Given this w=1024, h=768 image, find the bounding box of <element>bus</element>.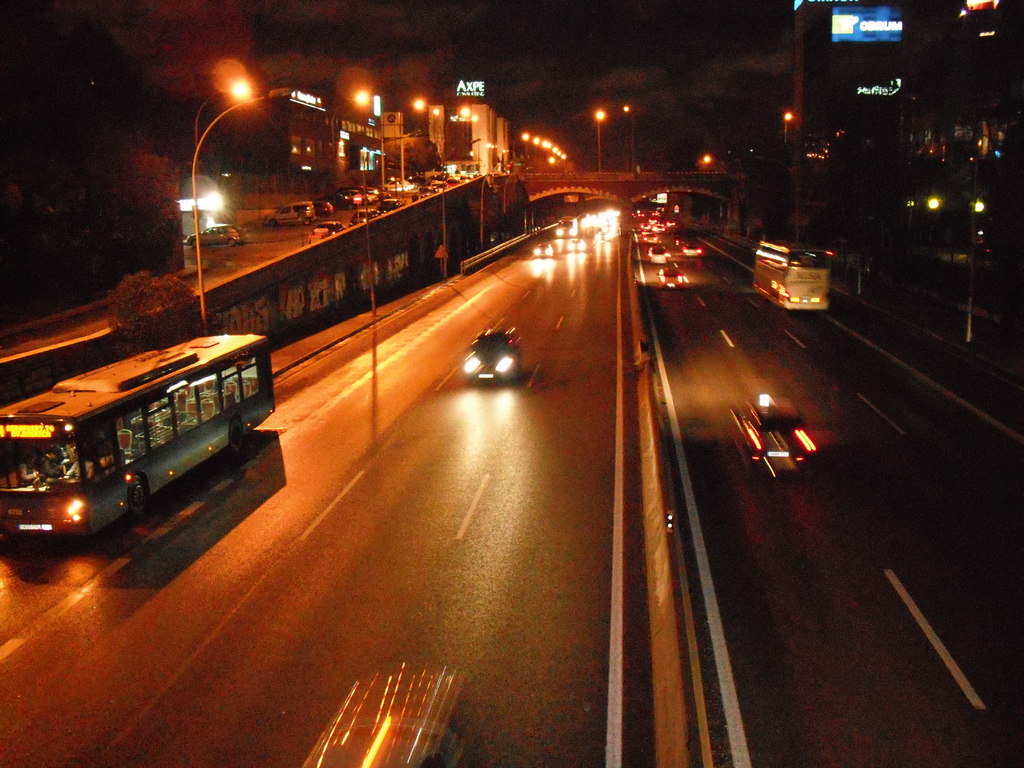
749 234 837 309.
